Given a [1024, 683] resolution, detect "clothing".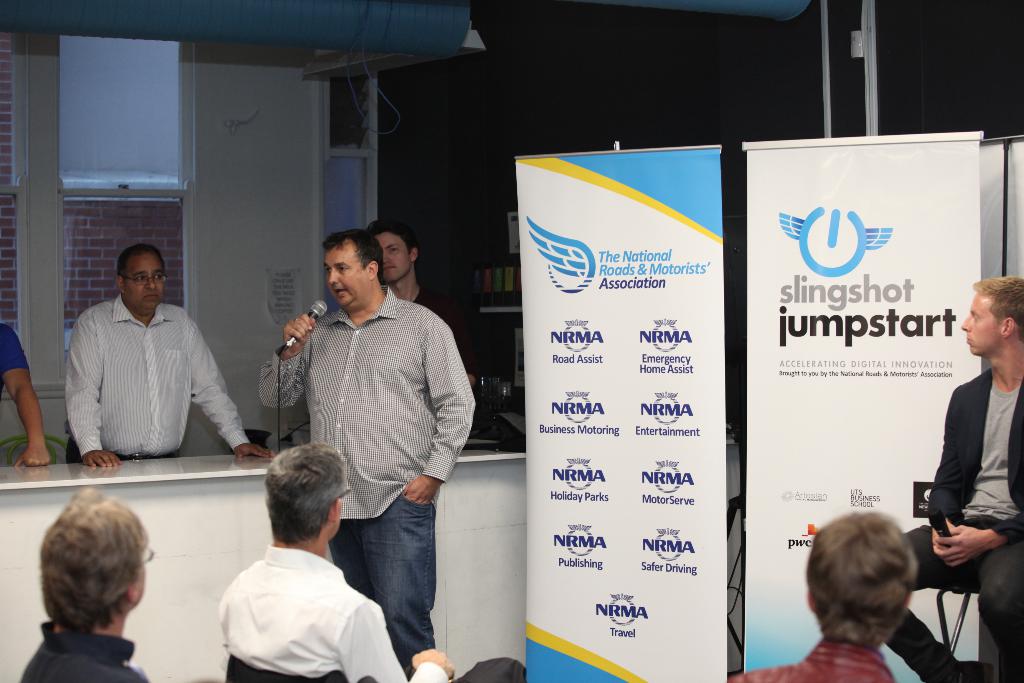
<bbox>254, 283, 478, 523</bbox>.
